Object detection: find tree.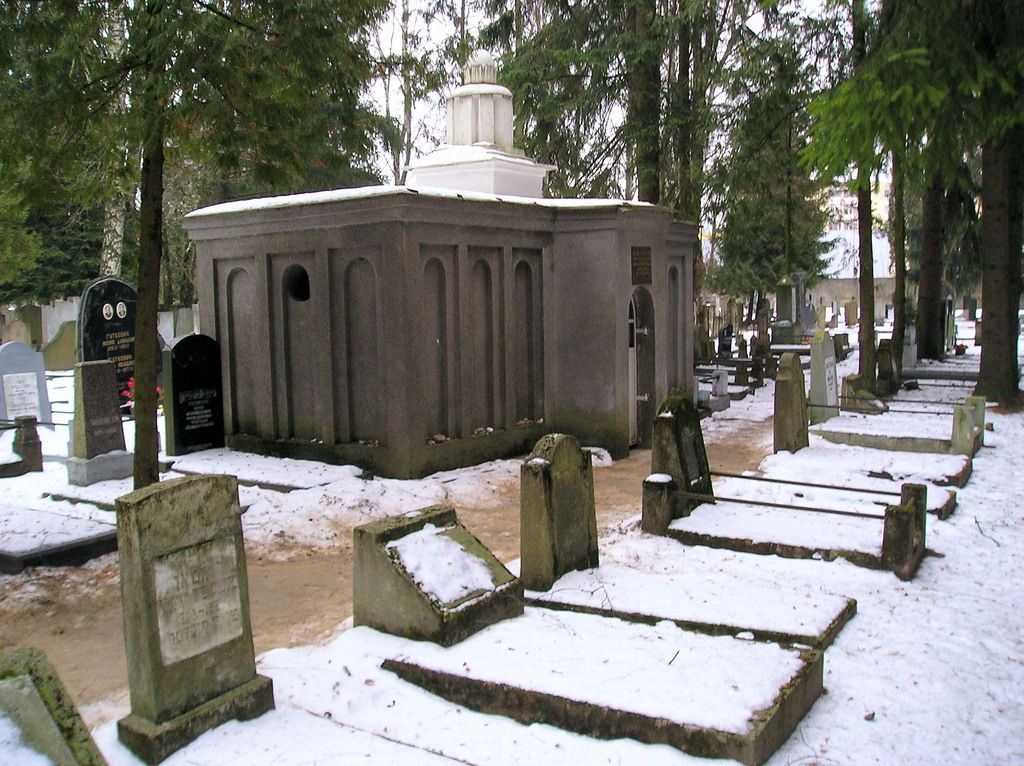
718:67:838:346.
